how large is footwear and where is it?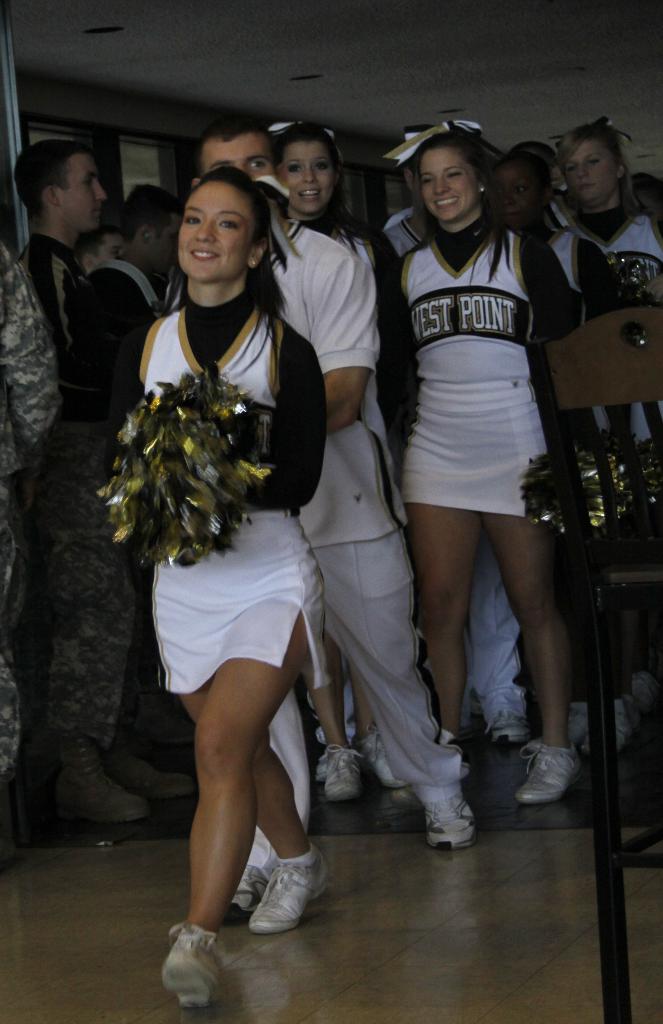
Bounding box: [left=60, top=740, right=149, bottom=826].
